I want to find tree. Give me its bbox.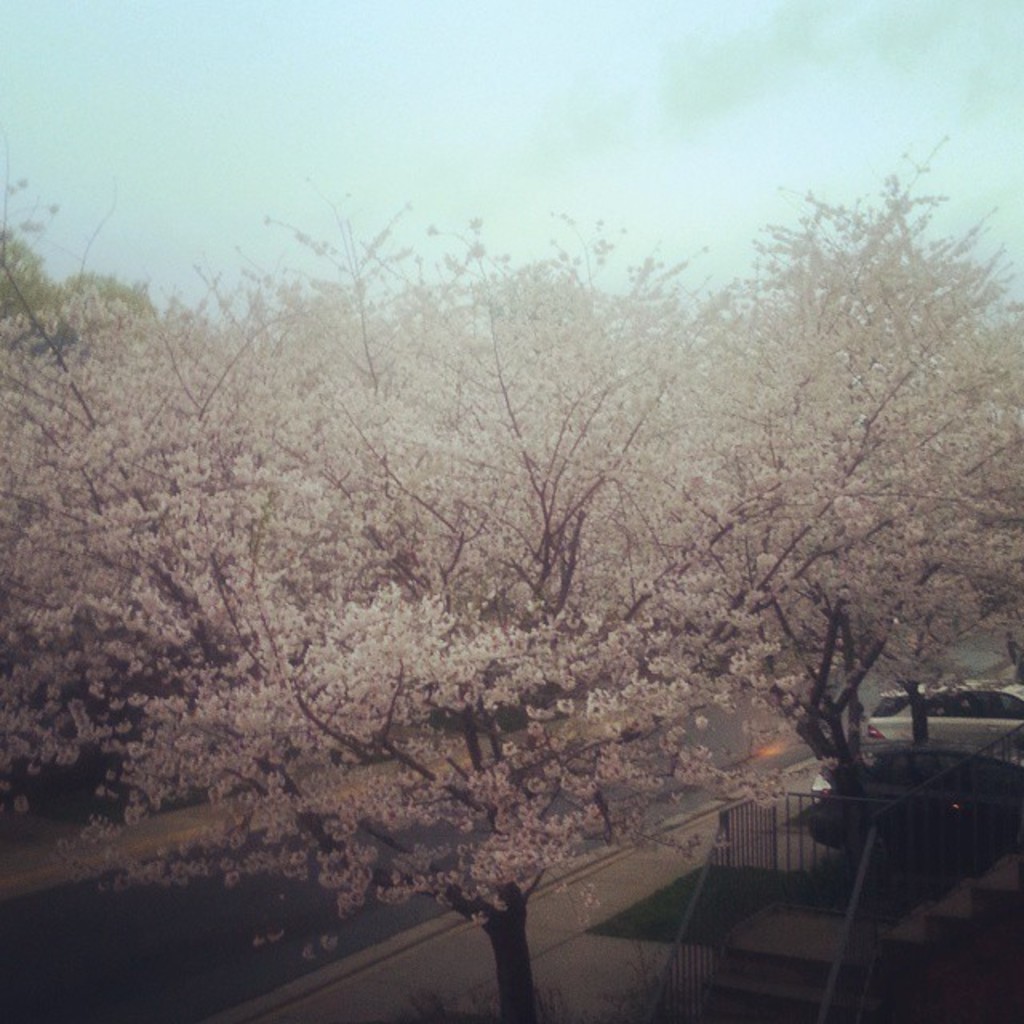
box(0, 155, 765, 1019).
